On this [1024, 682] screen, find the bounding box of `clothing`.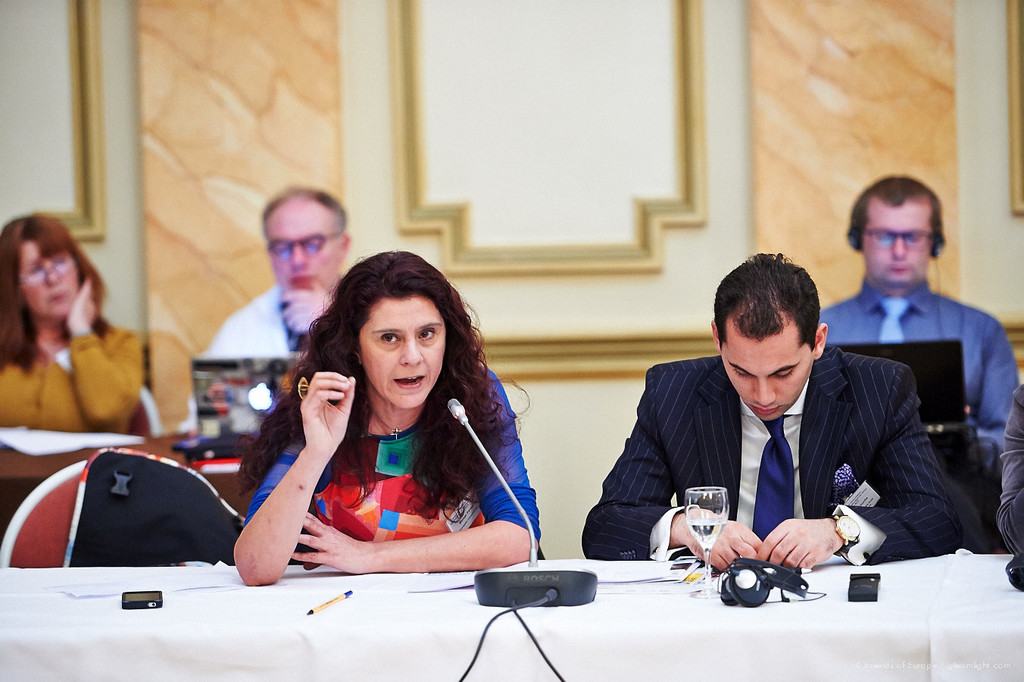
Bounding box: [left=990, top=389, right=1023, bottom=569].
